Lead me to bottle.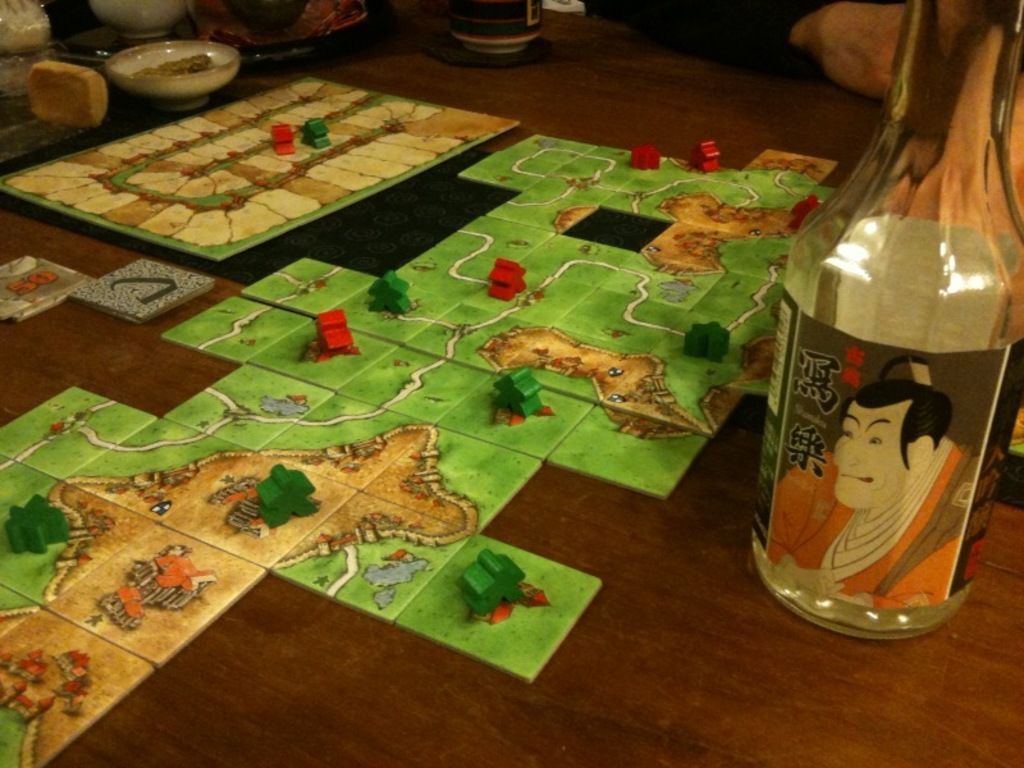
Lead to 753 42 1010 649.
